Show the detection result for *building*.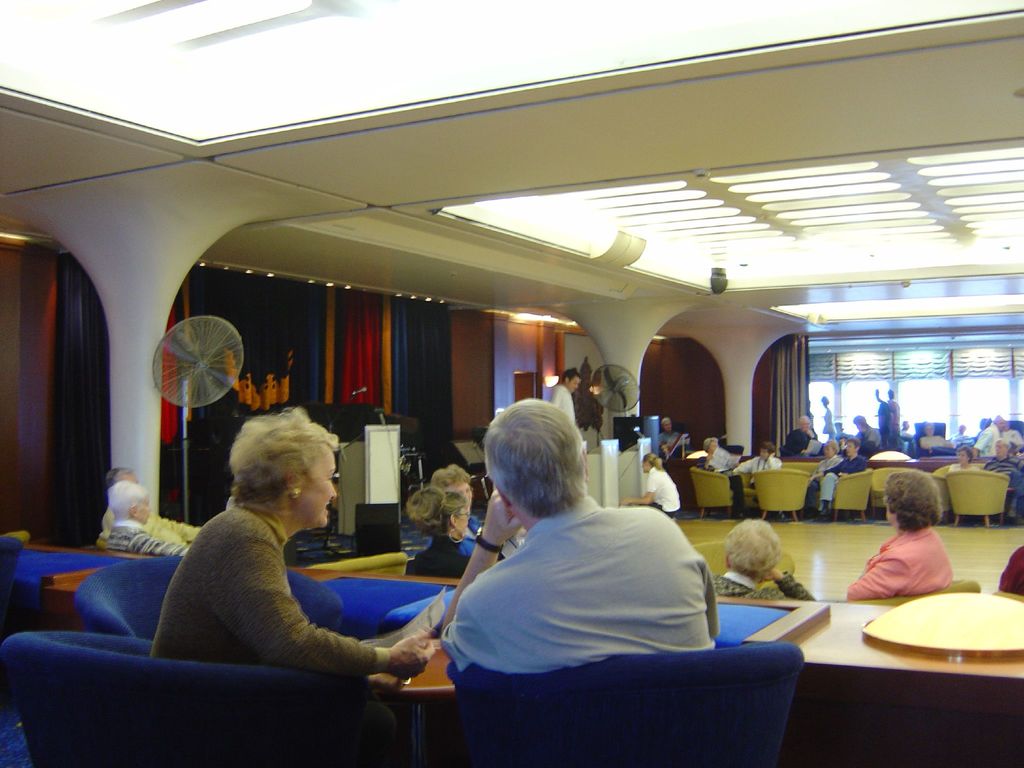
[x1=0, y1=0, x2=1023, y2=767].
